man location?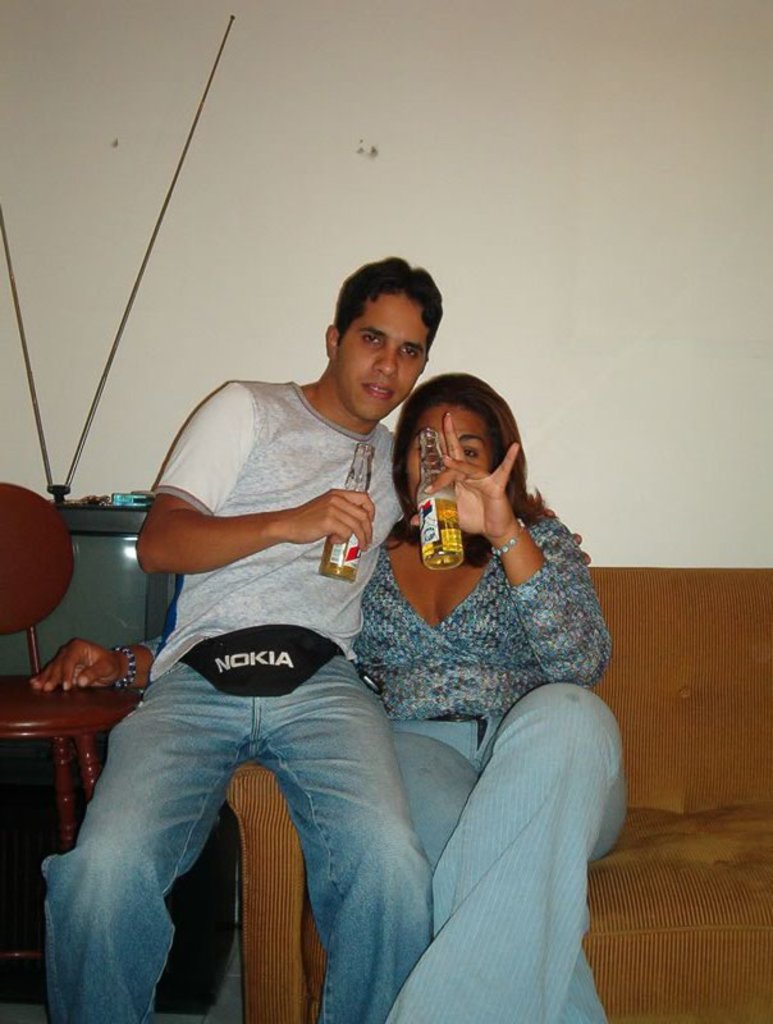
{"x1": 33, "y1": 251, "x2": 442, "y2": 1021}
